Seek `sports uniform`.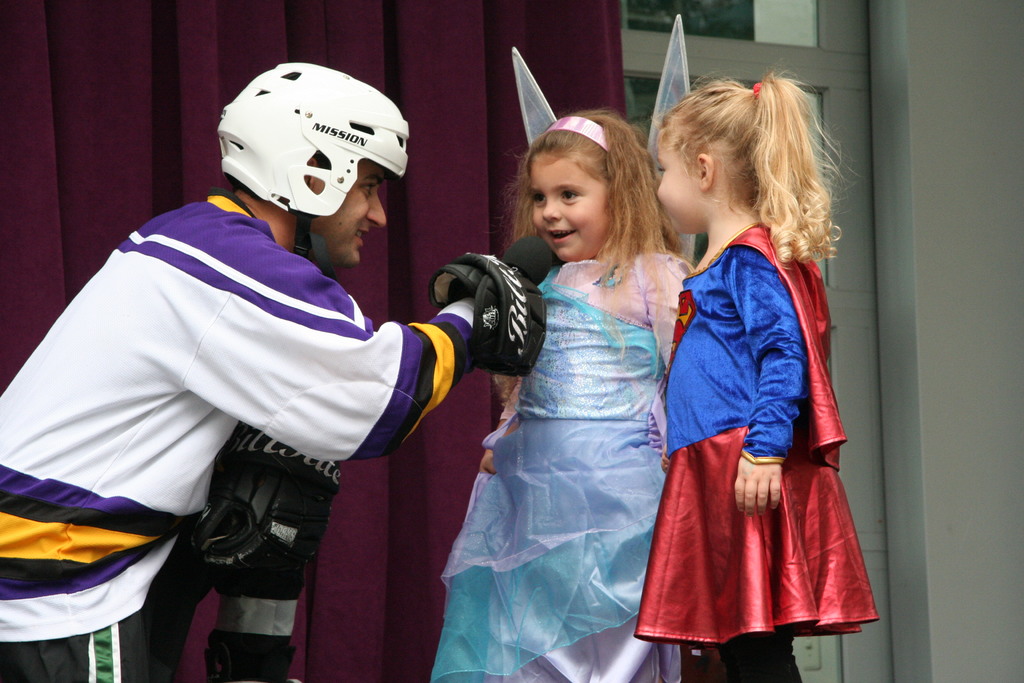
x1=0, y1=56, x2=554, y2=682.
